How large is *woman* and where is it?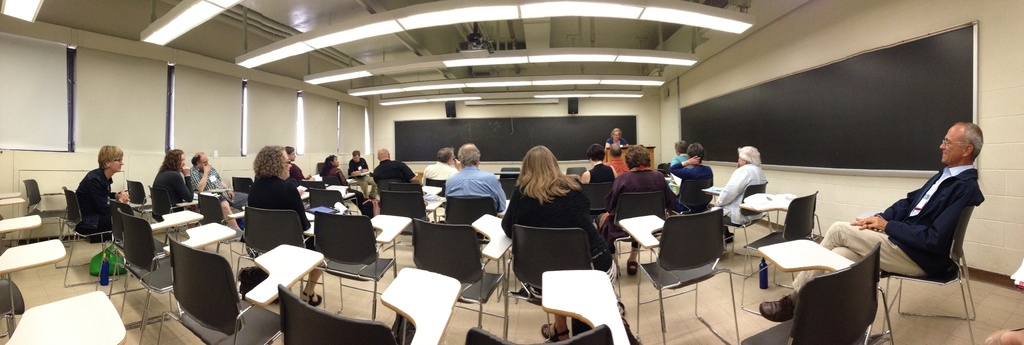
Bounding box: box(501, 133, 611, 326).
